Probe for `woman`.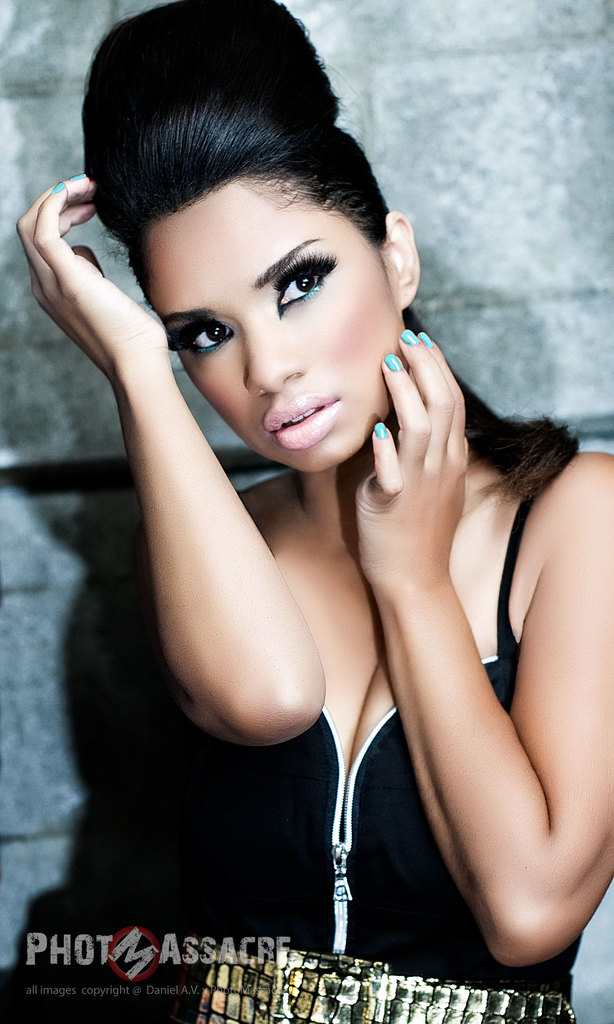
Probe result: region(15, 0, 613, 1023).
